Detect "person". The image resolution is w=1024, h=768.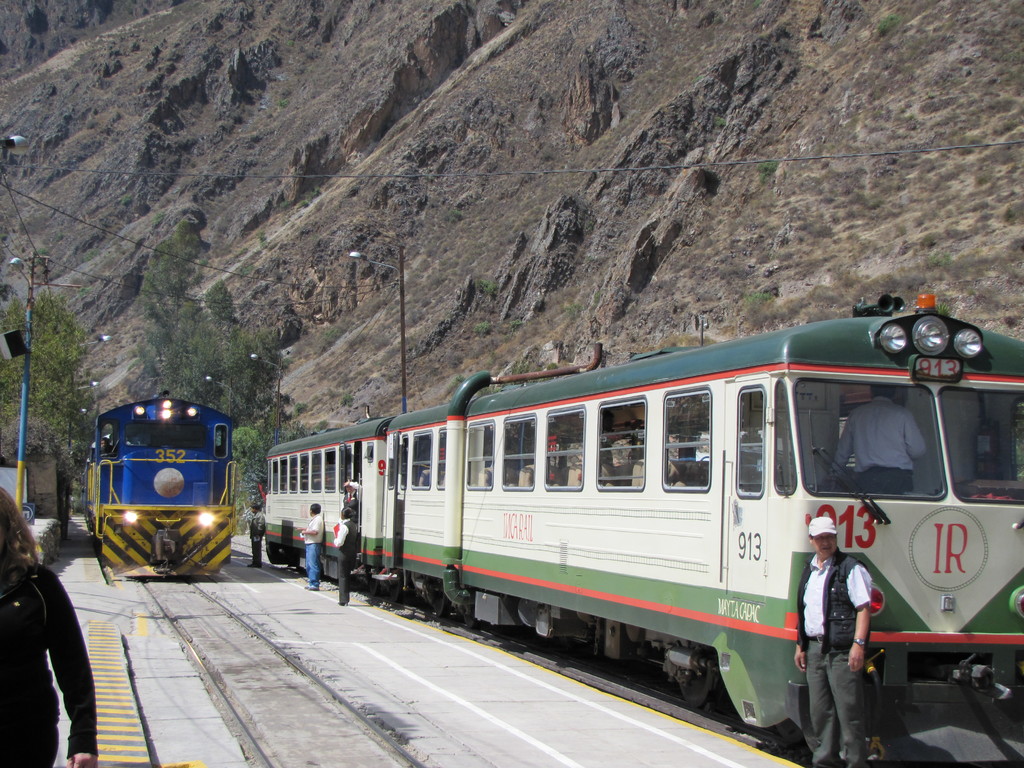
{"left": 3, "top": 507, "right": 87, "bottom": 756}.
